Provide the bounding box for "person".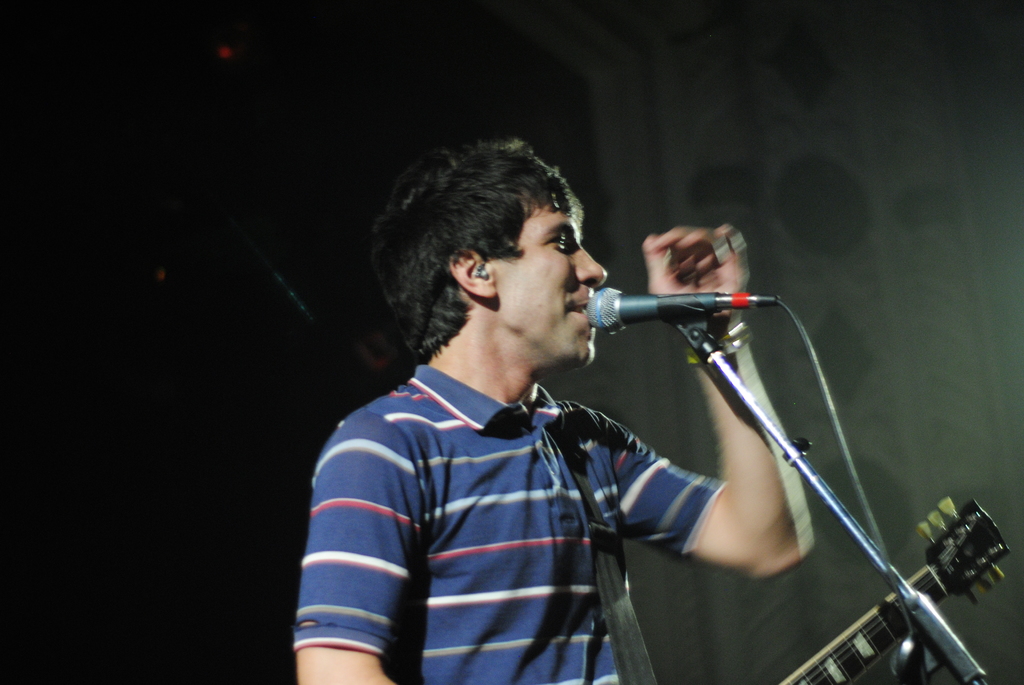
<bbox>294, 135, 818, 684</bbox>.
